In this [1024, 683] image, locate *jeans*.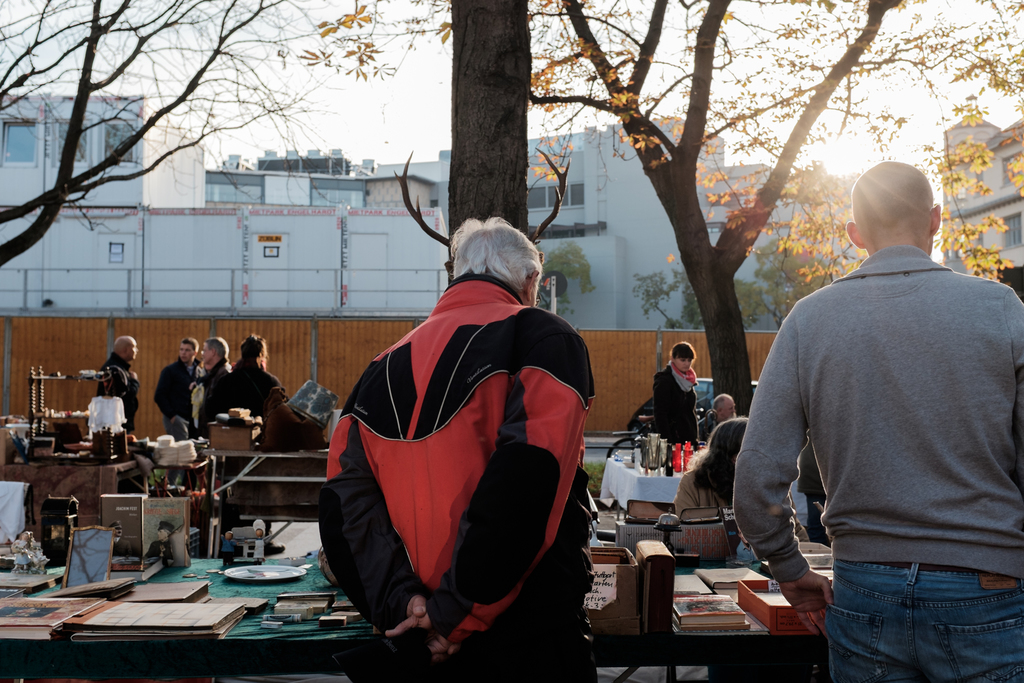
Bounding box: <bbox>161, 418, 192, 438</bbox>.
